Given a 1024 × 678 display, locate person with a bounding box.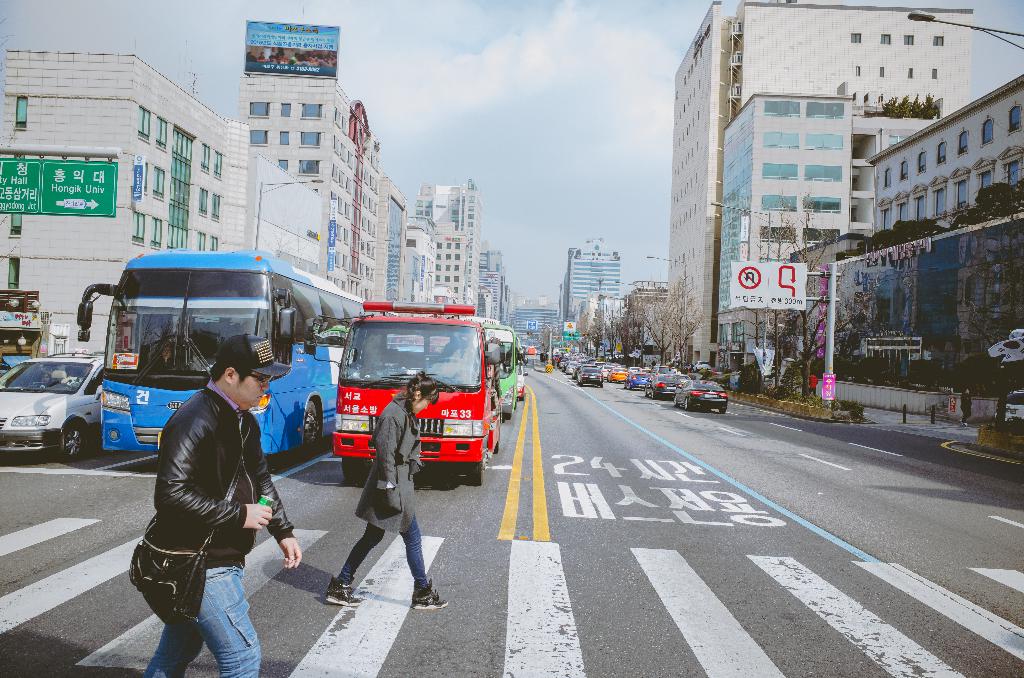
Located: 323 373 448 615.
